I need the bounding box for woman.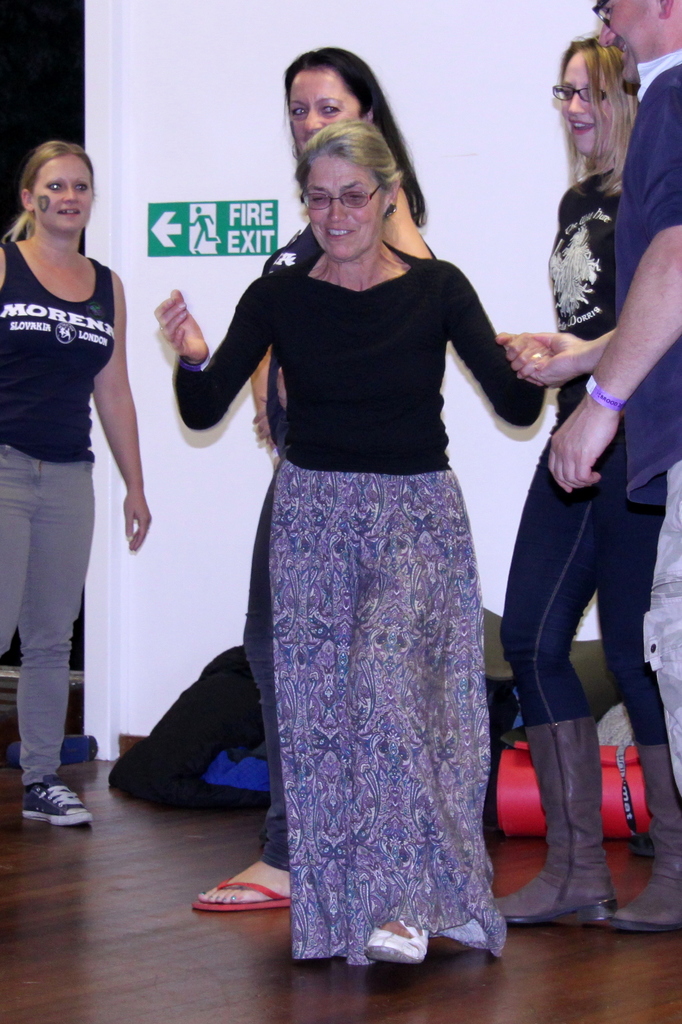
Here it is: (191, 47, 436, 906).
